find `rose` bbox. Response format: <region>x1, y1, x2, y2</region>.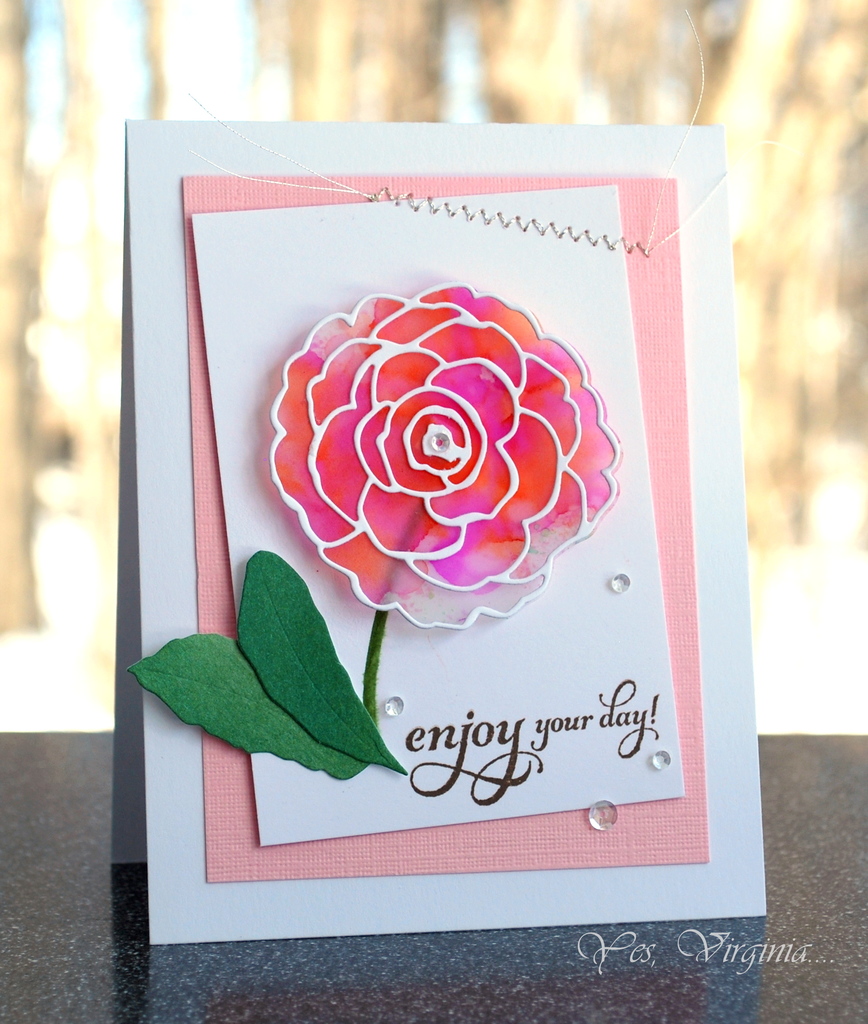
<region>266, 284, 622, 632</region>.
